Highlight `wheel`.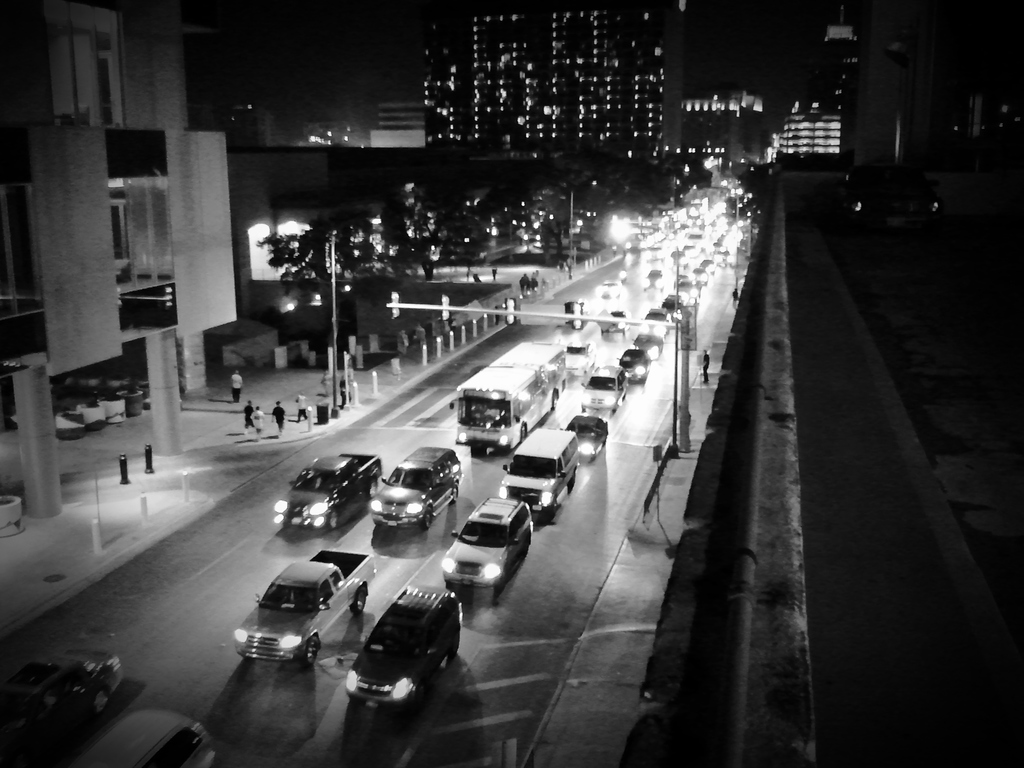
Highlighted region: <bbox>449, 484, 457, 504</bbox>.
